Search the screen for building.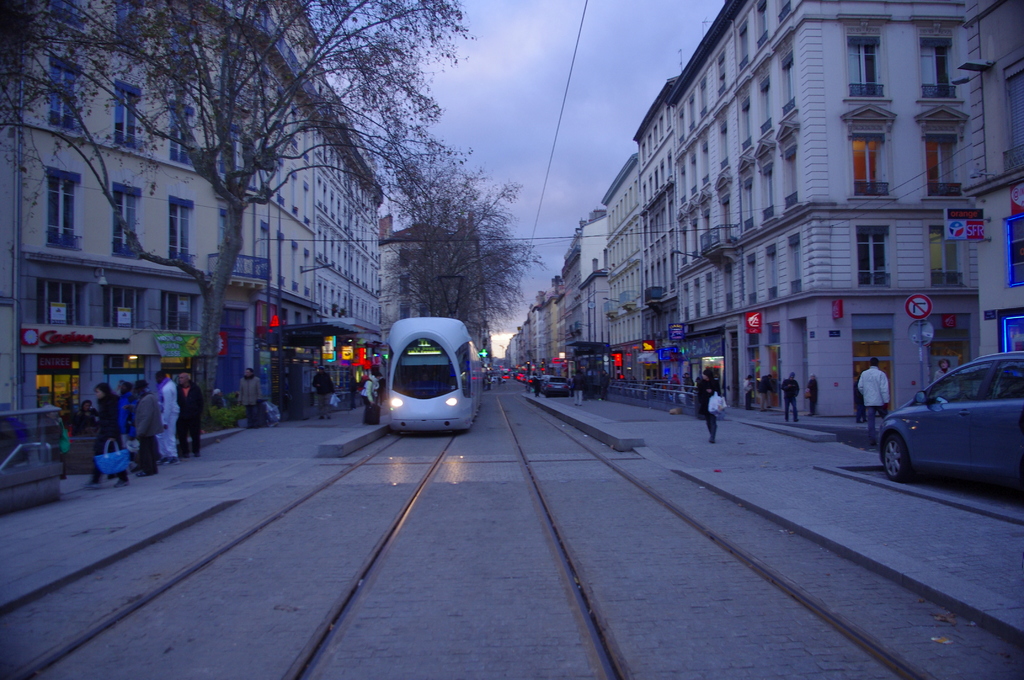
Found at crop(634, 0, 1023, 418).
